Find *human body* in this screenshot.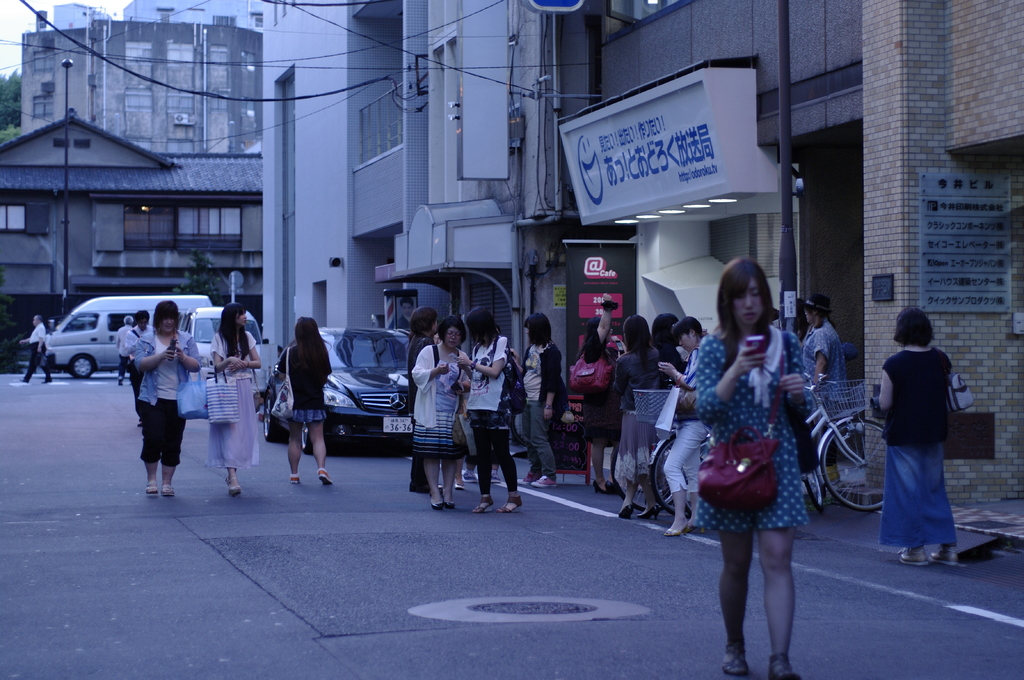
The bounding box for *human body* is [405,306,441,500].
